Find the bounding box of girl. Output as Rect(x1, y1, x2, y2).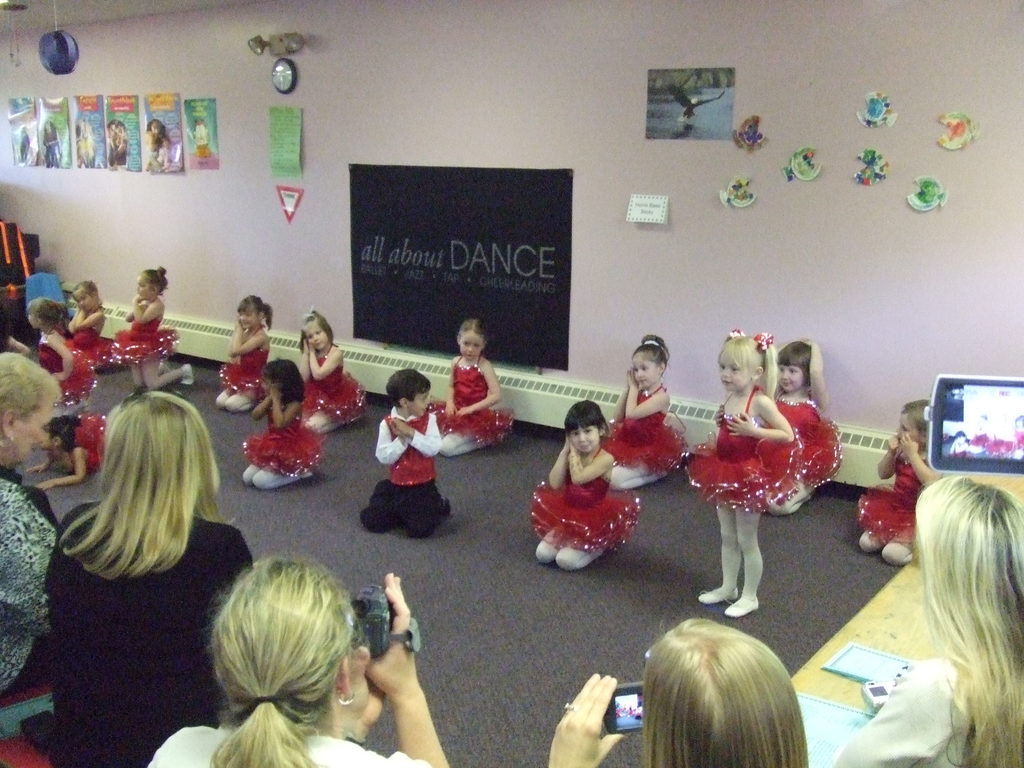
Rect(211, 295, 275, 410).
